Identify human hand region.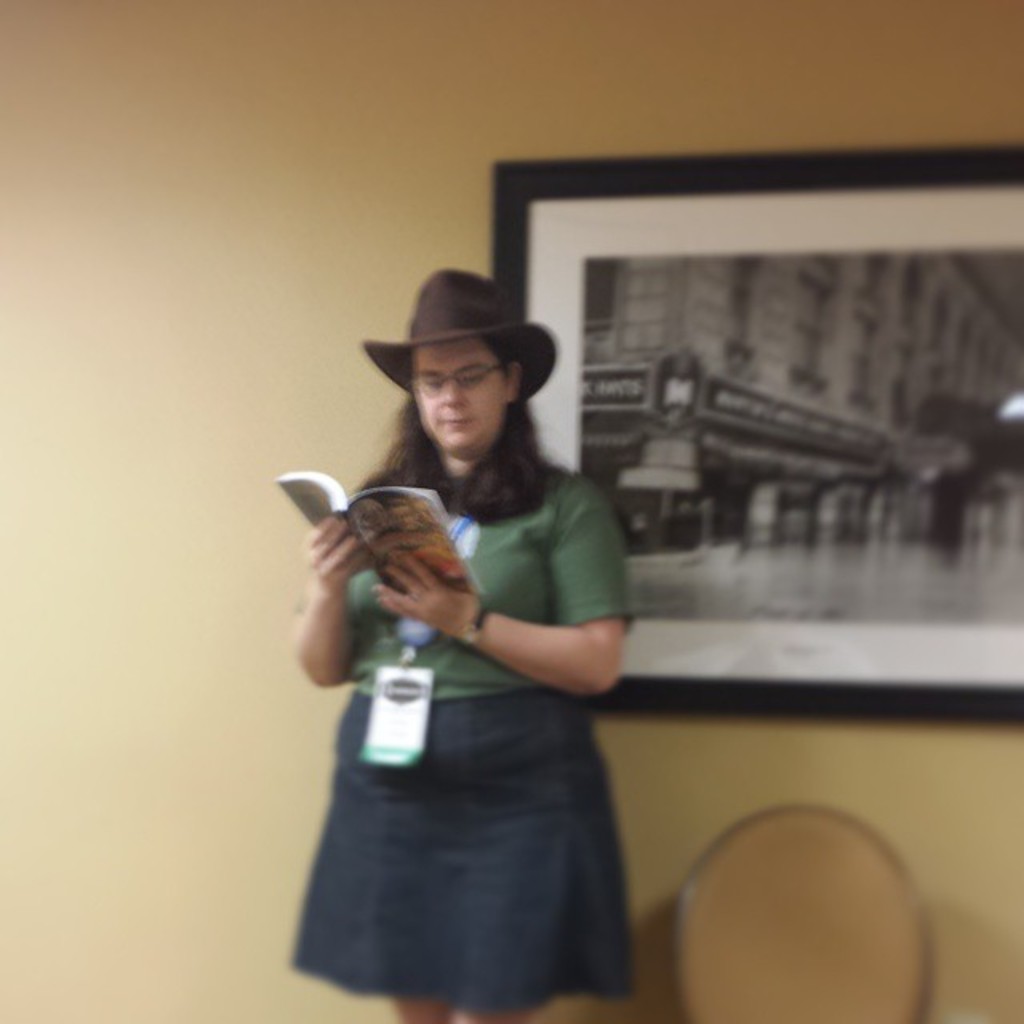
Region: 371/549/477/640.
